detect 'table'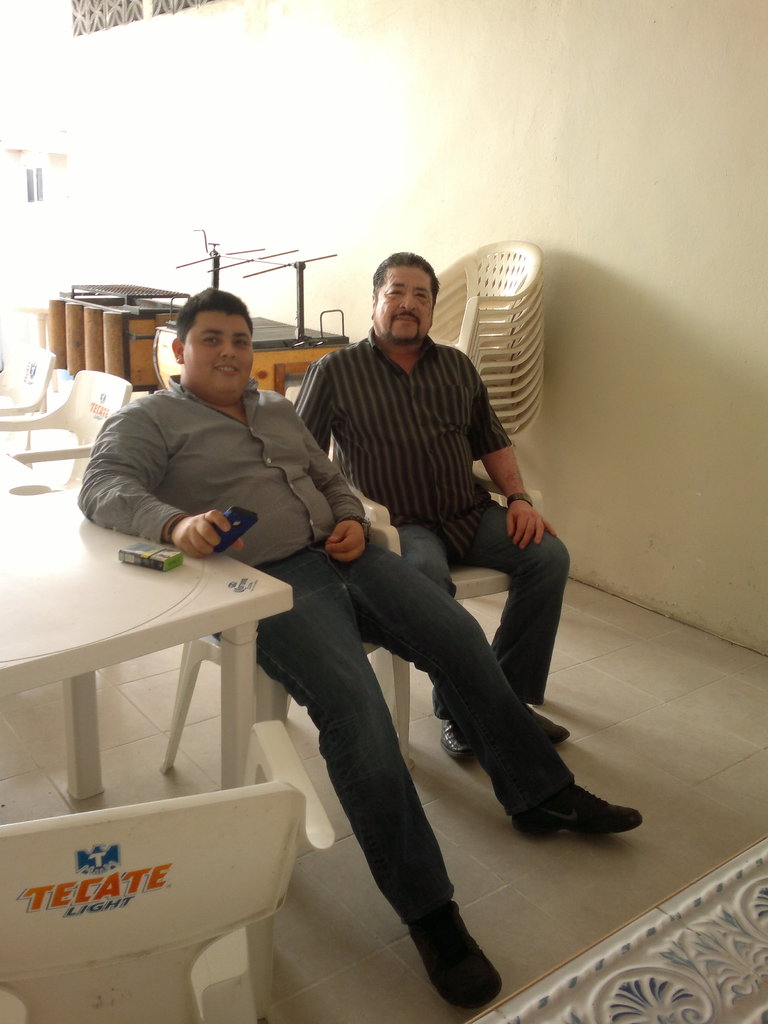
[left=0, top=477, right=310, bottom=790]
